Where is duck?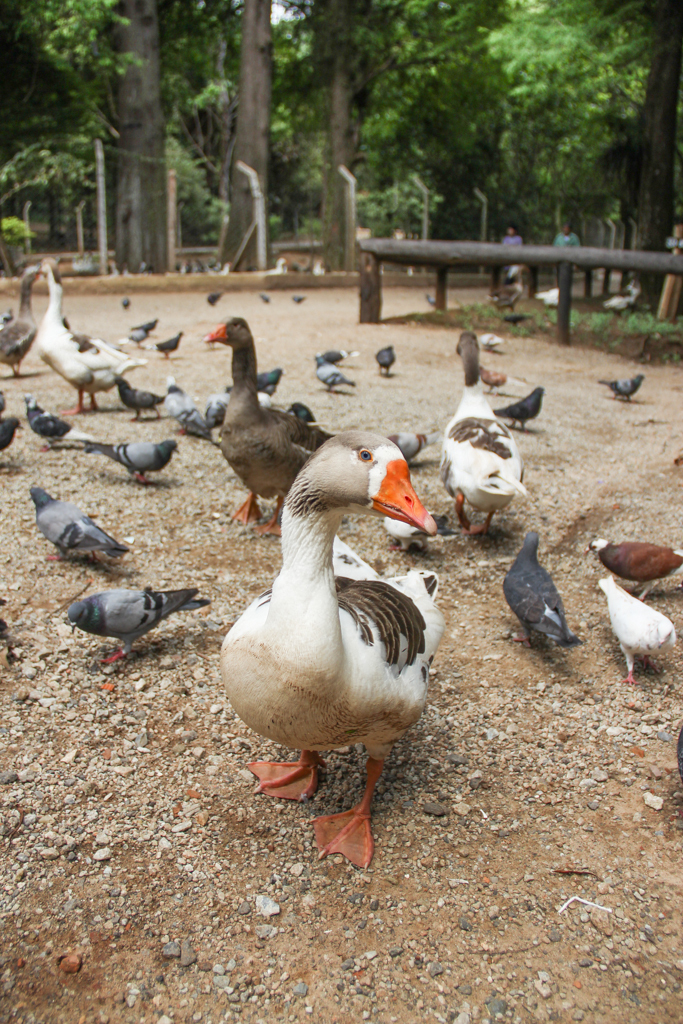
pyautogui.locateOnScreen(209, 432, 466, 878).
